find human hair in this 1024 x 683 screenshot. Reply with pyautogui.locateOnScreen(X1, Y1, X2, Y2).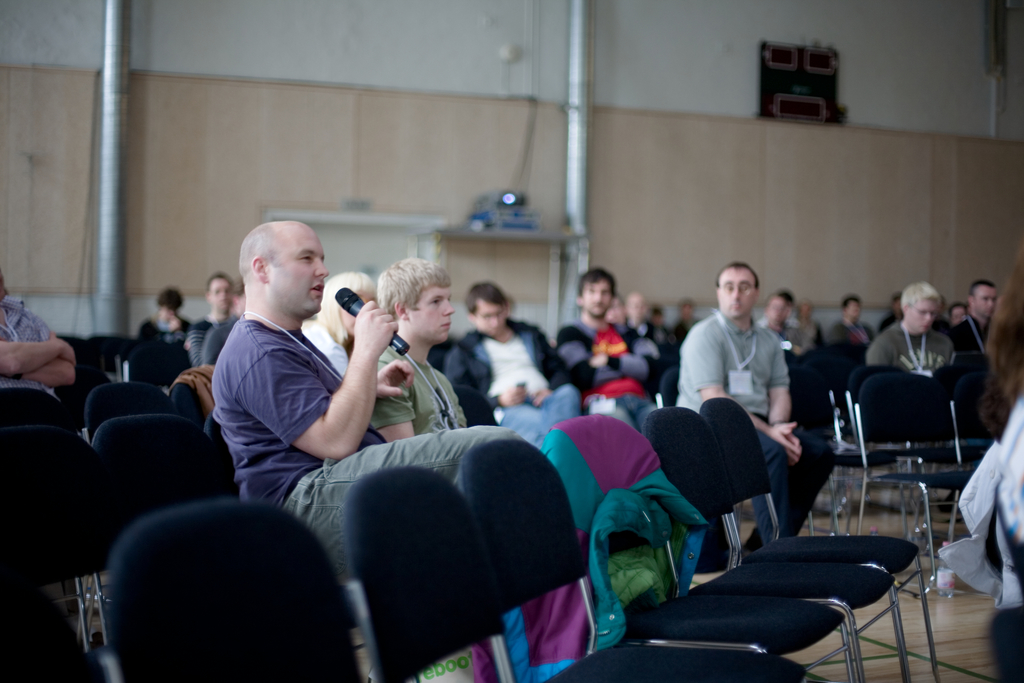
pyautogui.locateOnScreen(899, 283, 938, 311).
